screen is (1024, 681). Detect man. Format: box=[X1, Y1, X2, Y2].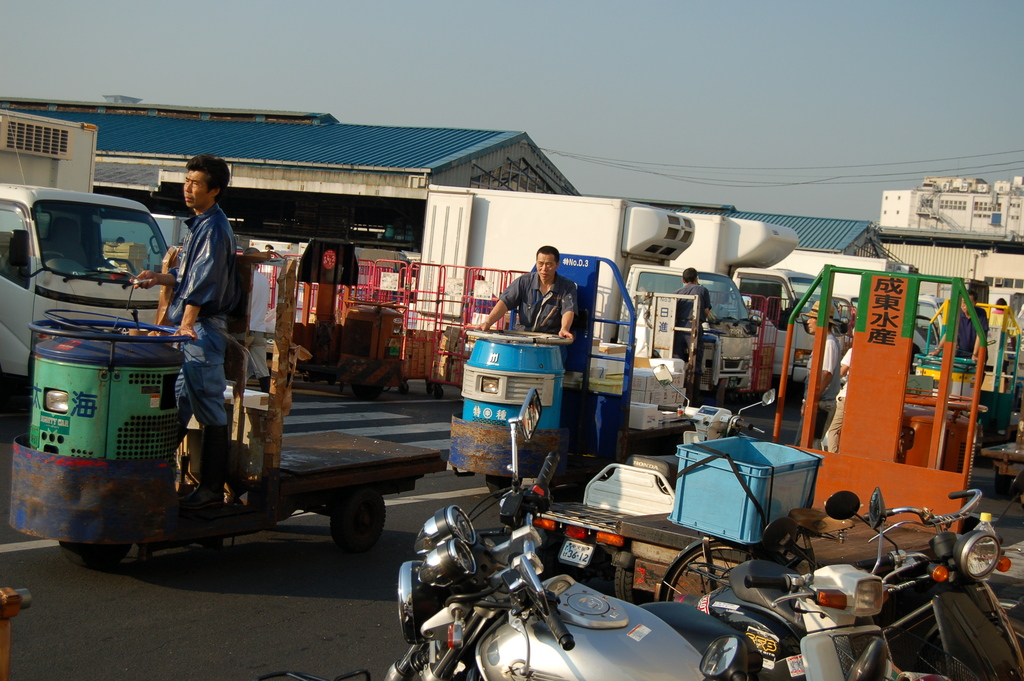
box=[148, 151, 241, 403].
